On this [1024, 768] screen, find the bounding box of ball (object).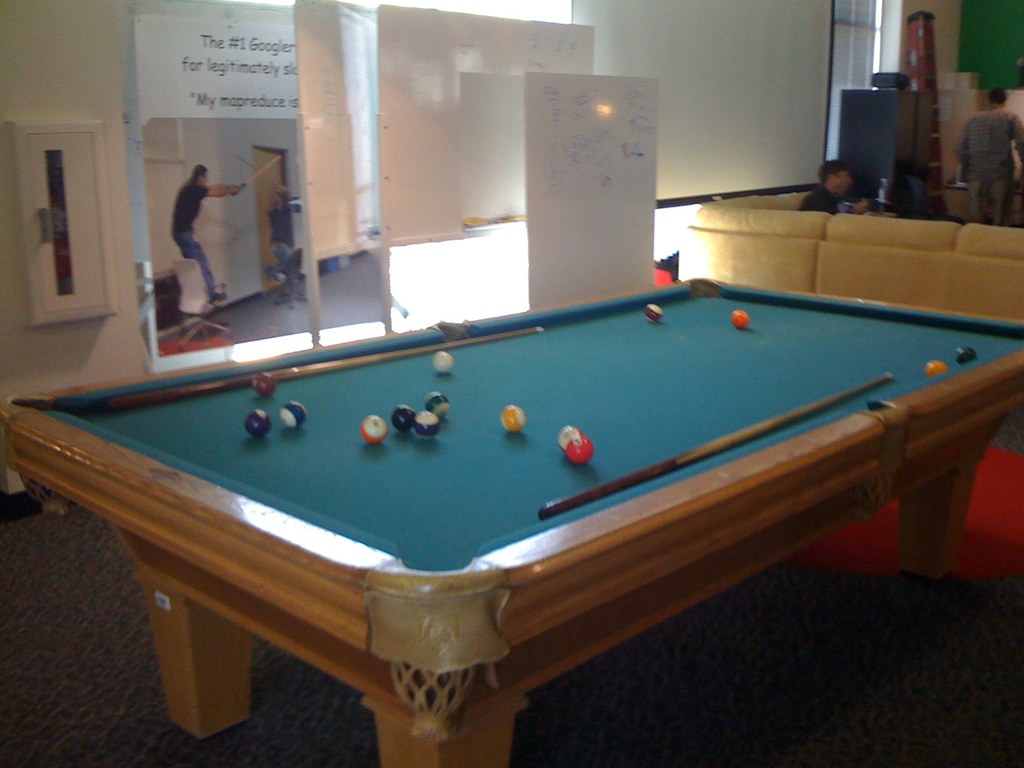
Bounding box: crop(245, 412, 269, 436).
